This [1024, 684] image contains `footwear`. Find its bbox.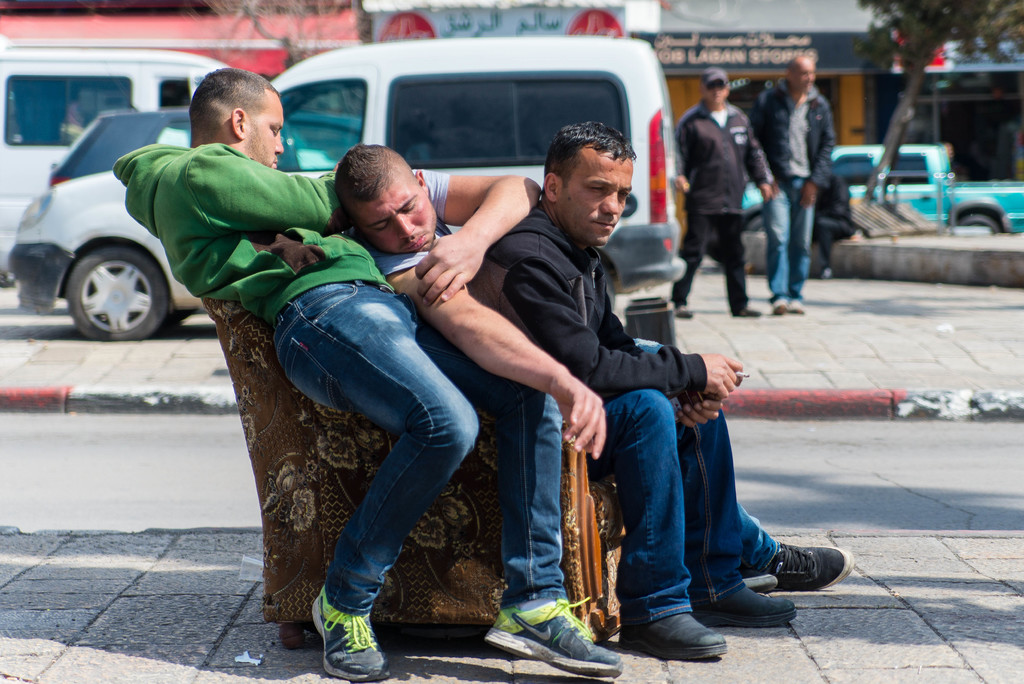
[x1=307, y1=591, x2=391, y2=683].
